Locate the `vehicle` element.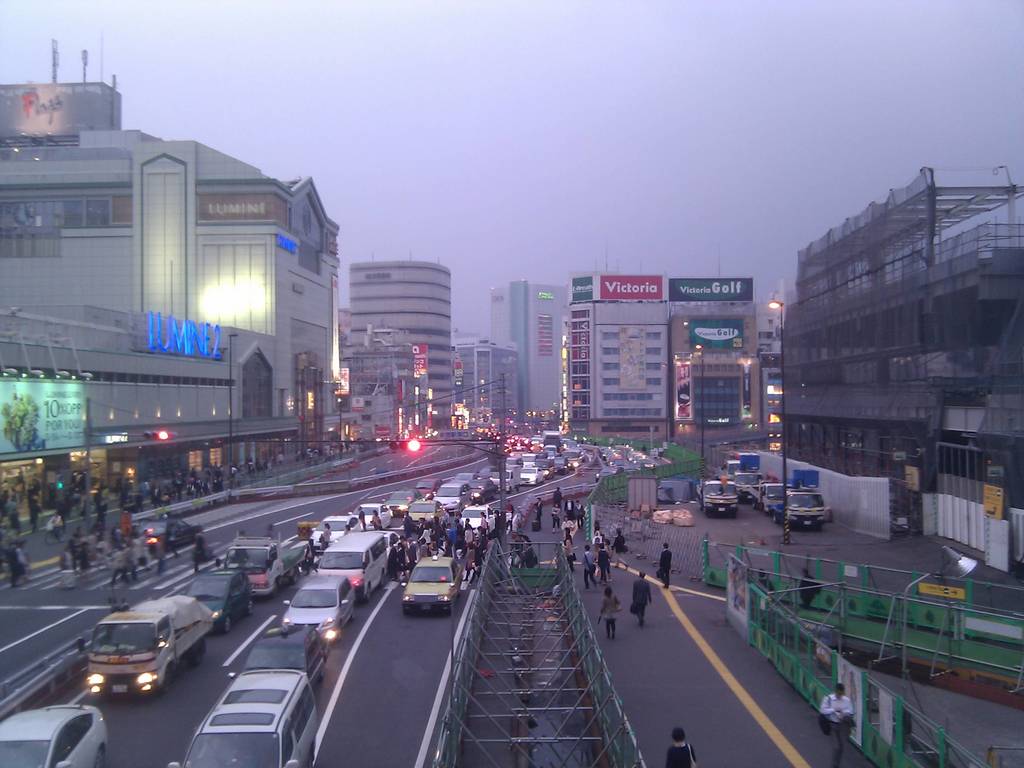
Element bbox: <box>308,509,364,547</box>.
